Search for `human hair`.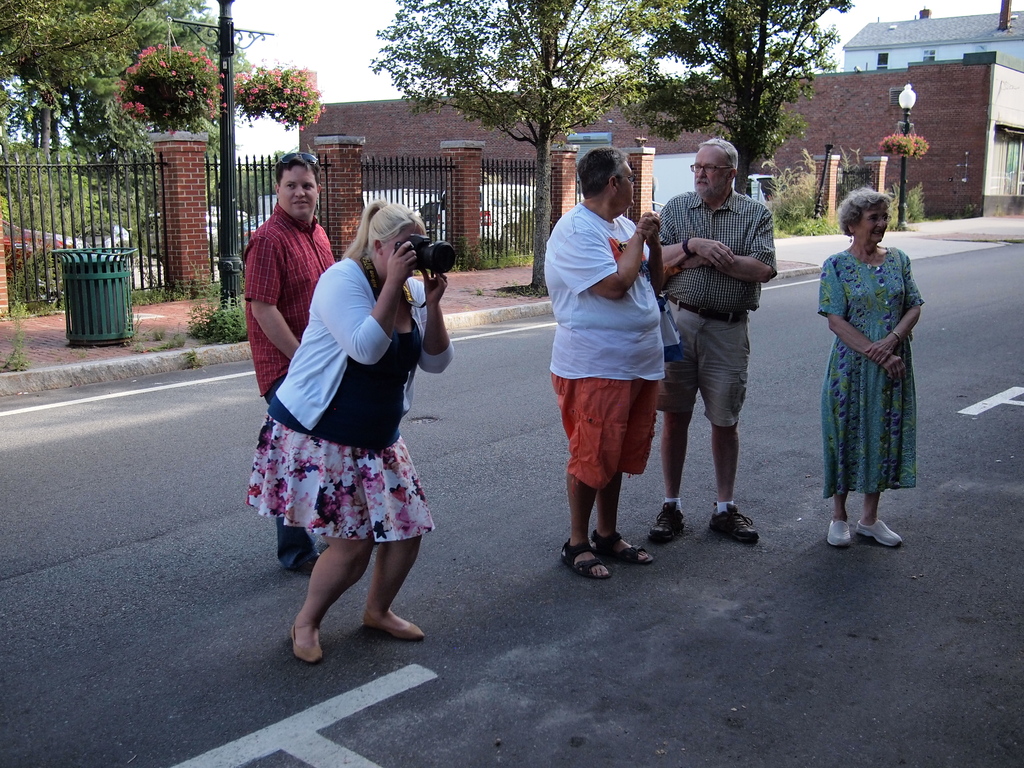
Found at detection(835, 186, 883, 234).
